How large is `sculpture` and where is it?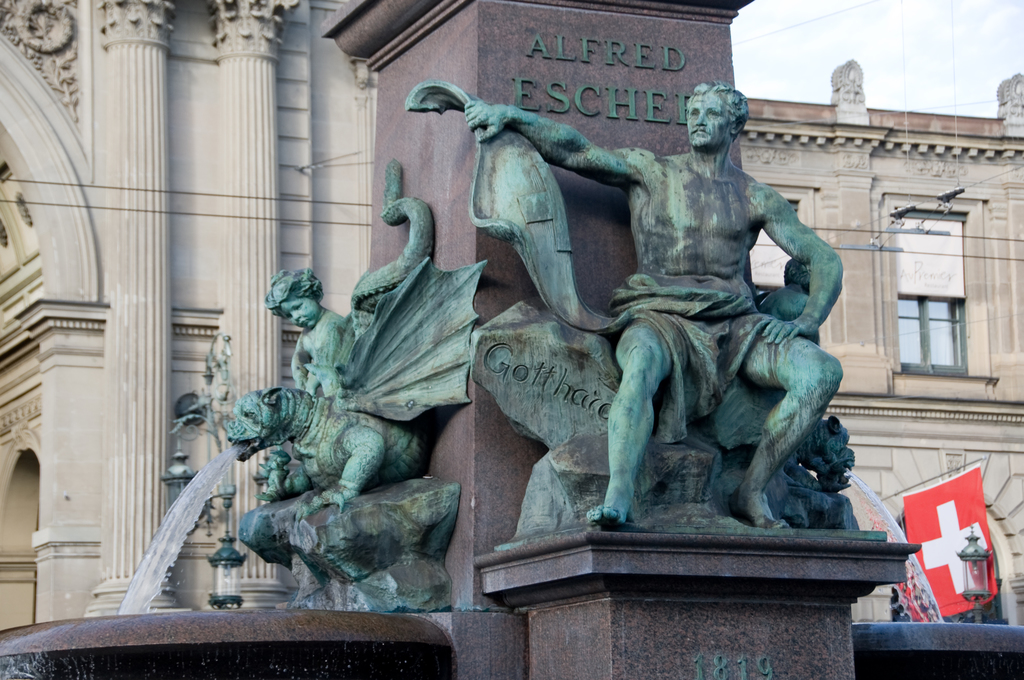
Bounding box: x1=260 y1=268 x2=362 y2=404.
